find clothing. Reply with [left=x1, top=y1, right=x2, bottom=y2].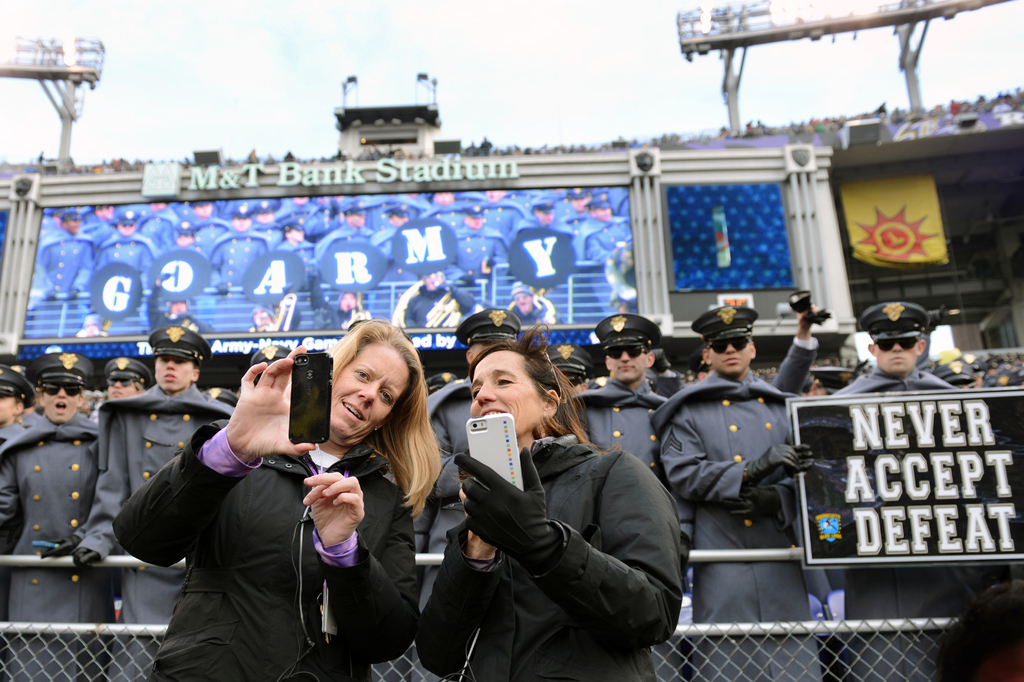
[left=0, top=419, right=94, bottom=681].
